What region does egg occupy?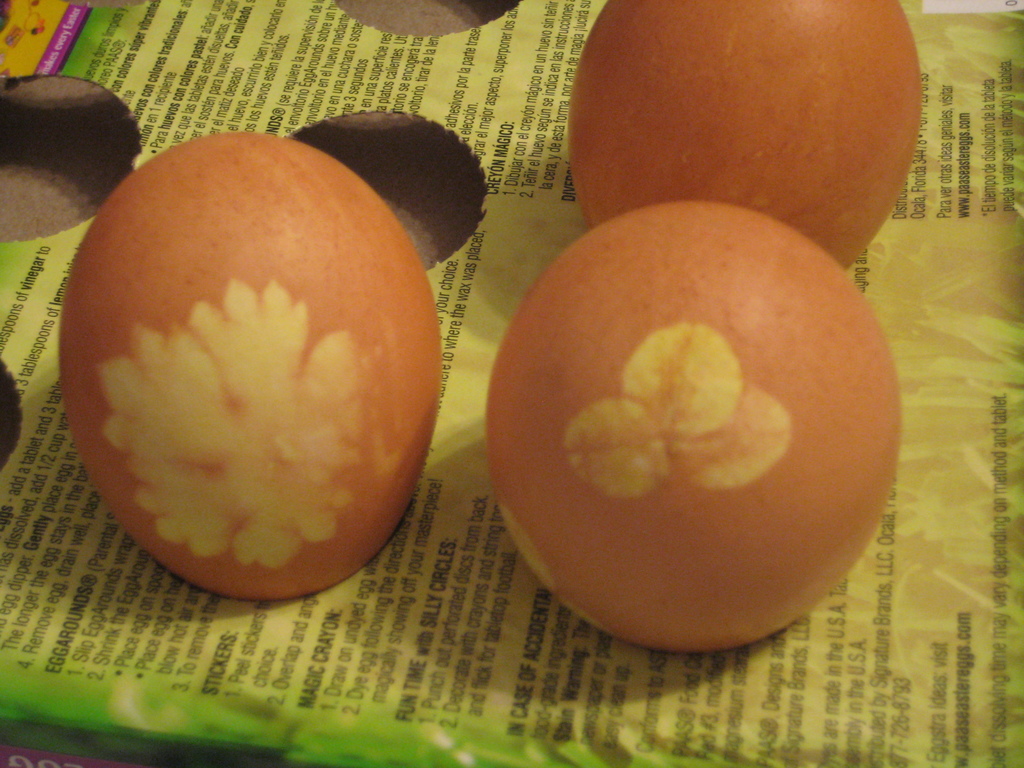
x1=59 y1=128 x2=444 y2=604.
